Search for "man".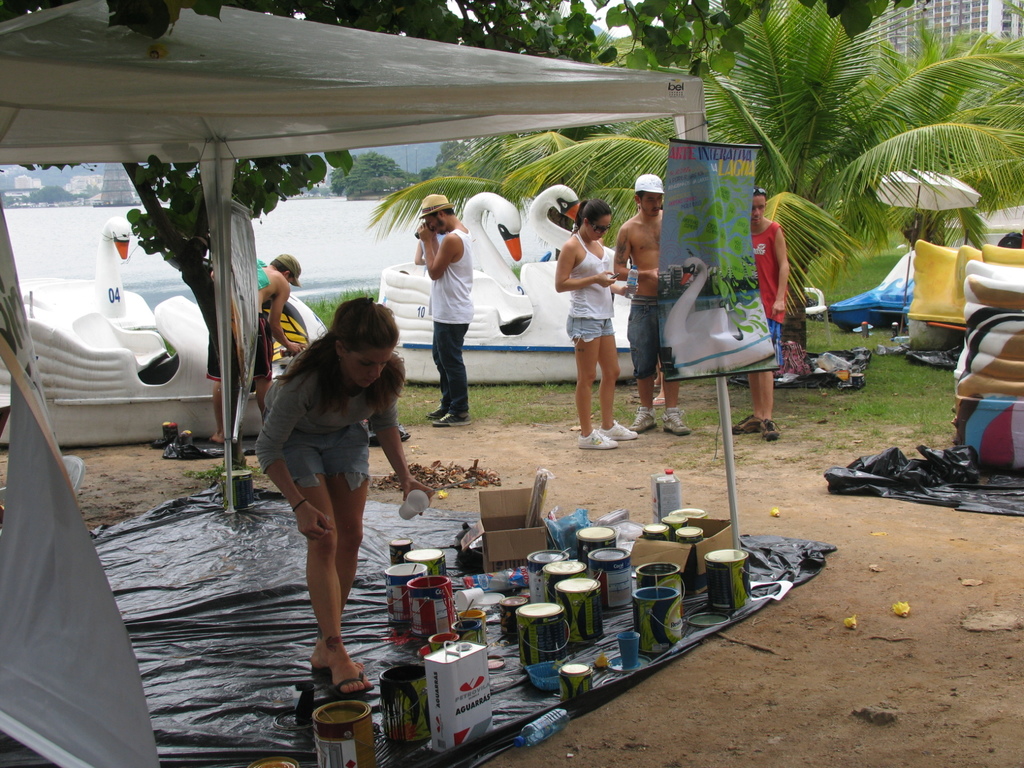
Found at region(209, 253, 301, 444).
